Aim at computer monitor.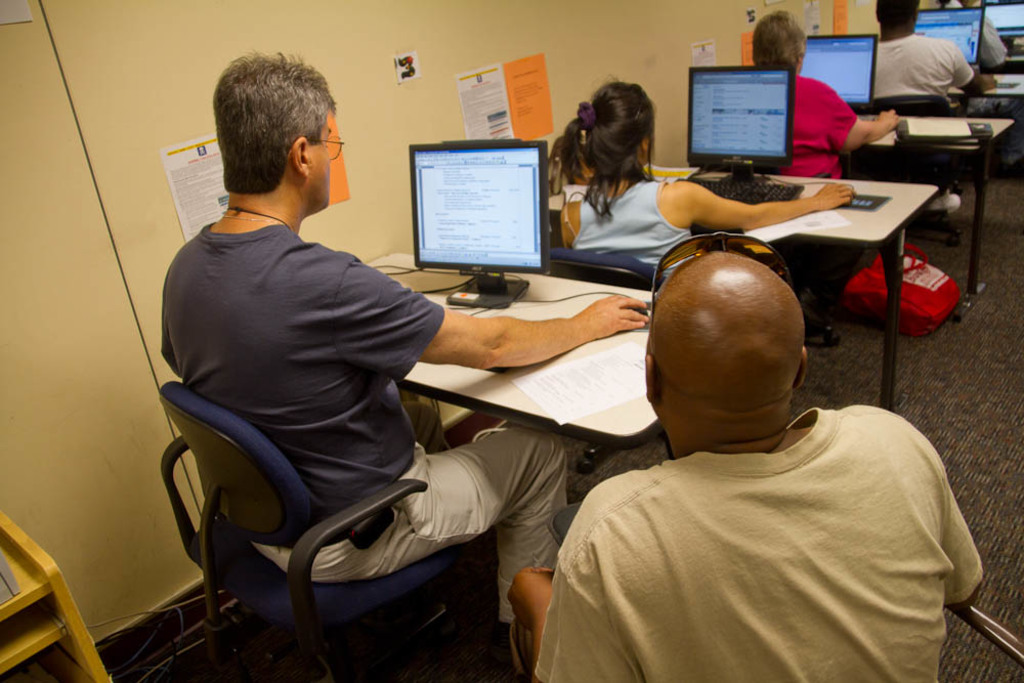
Aimed at bbox=(915, 2, 994, 72).
